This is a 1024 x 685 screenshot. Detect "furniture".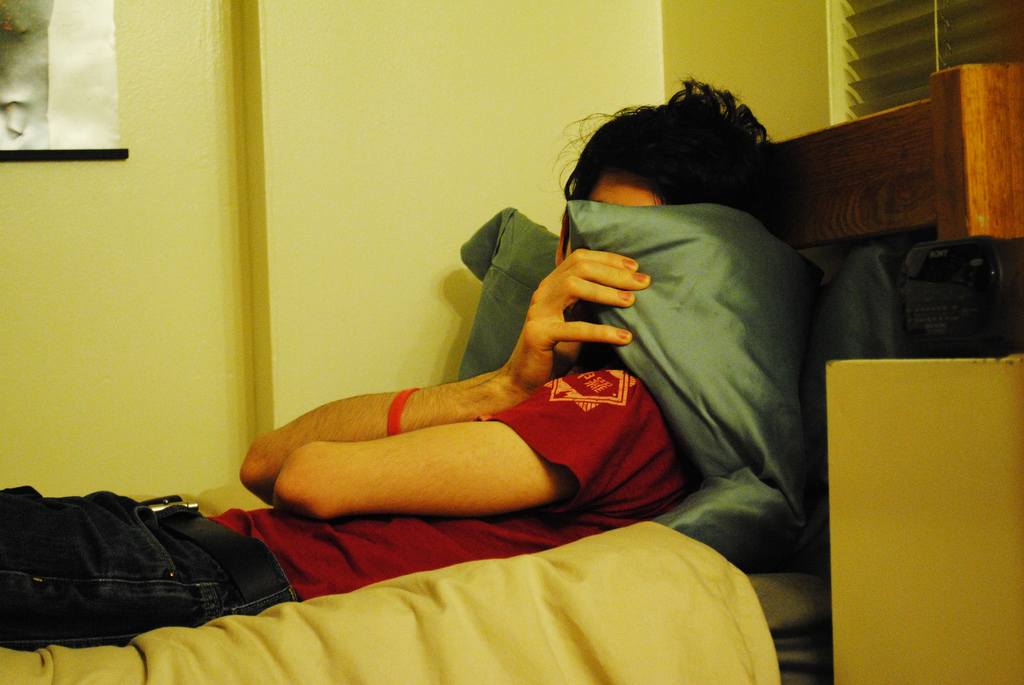
0:63:1023:684.
